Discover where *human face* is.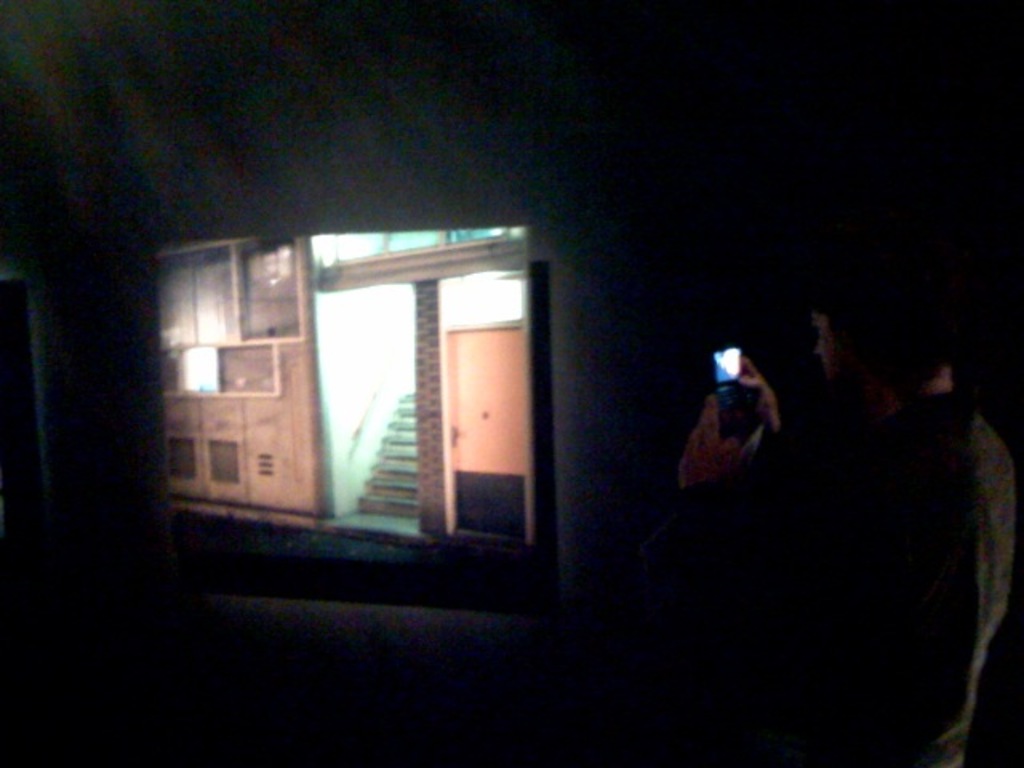
Discovered at crop(813, 306, 850, 418).
